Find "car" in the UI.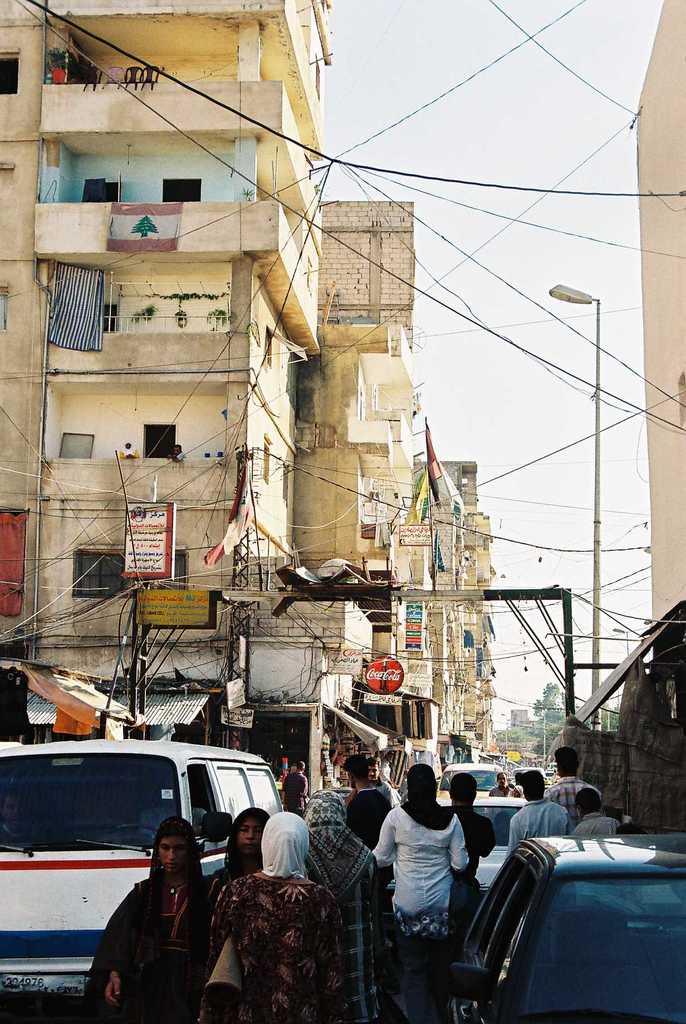
UI element at (x1=447, y1=831, x2=685, y2=1023).
